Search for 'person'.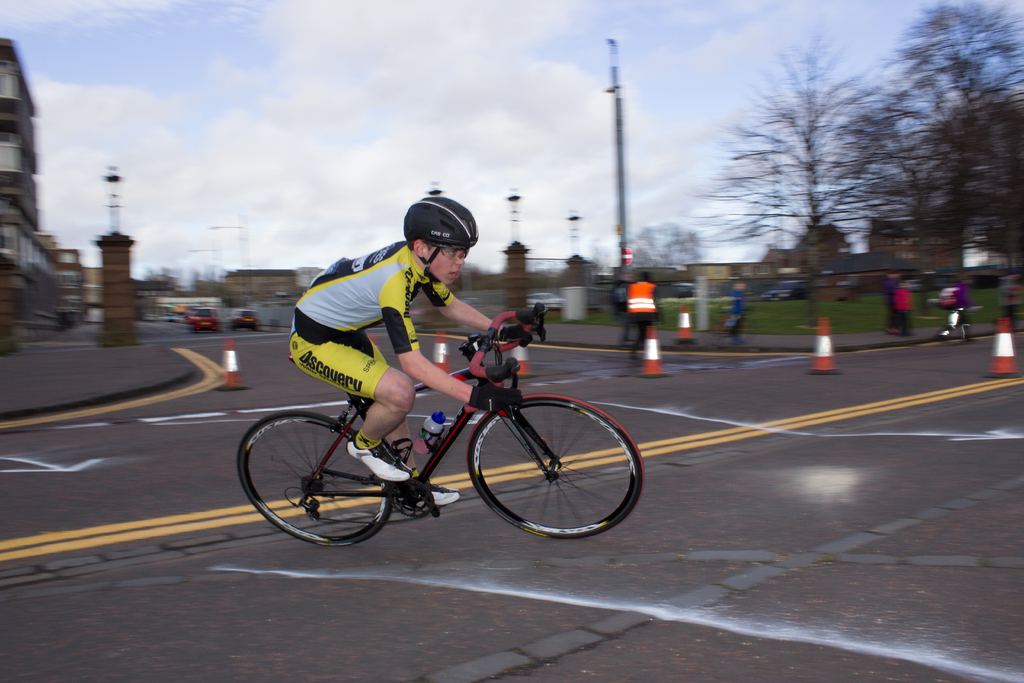
Found at crop(998, 273, 1022, 320).
